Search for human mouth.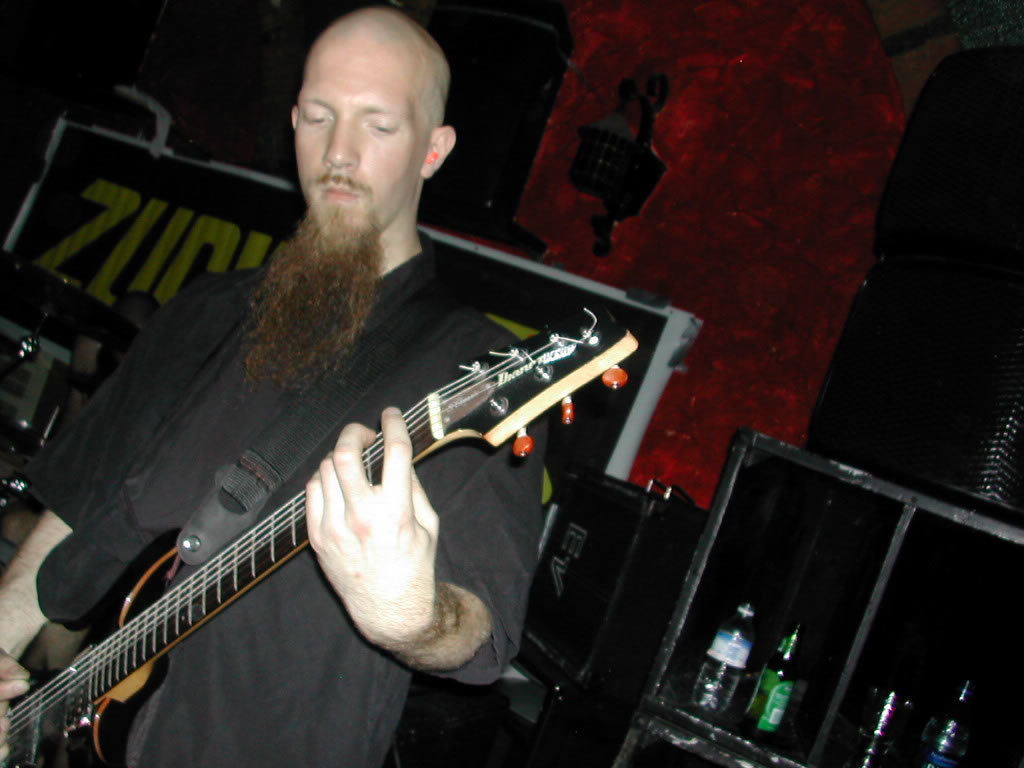
Found at bbox(314, 176, 373, 210).
